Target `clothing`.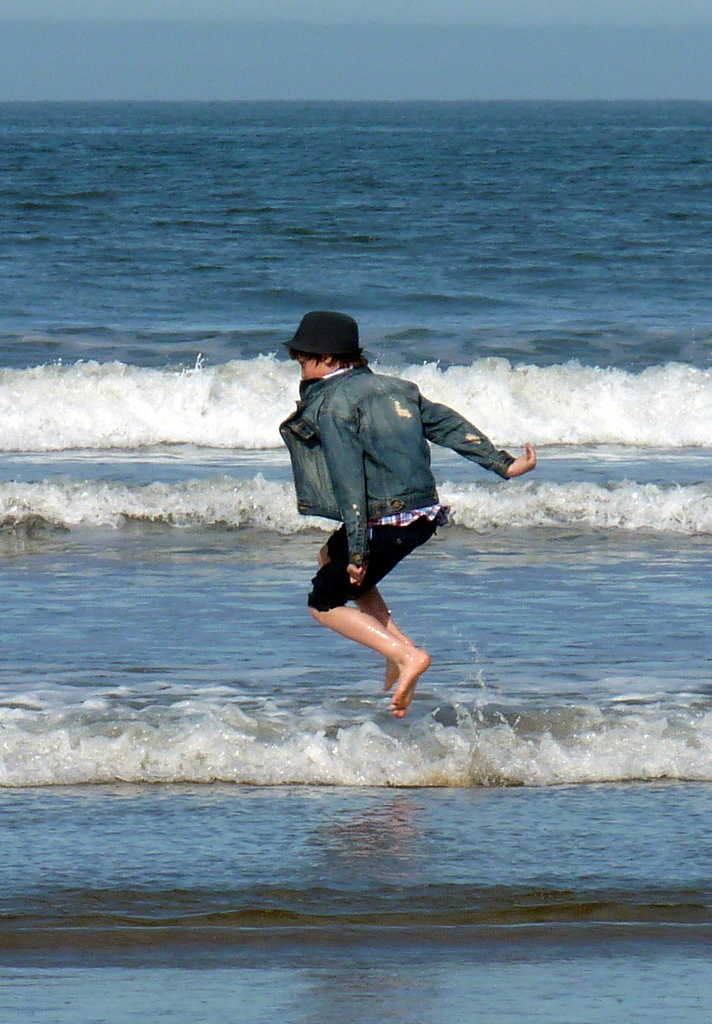
Target region: 278 364 522 616.
